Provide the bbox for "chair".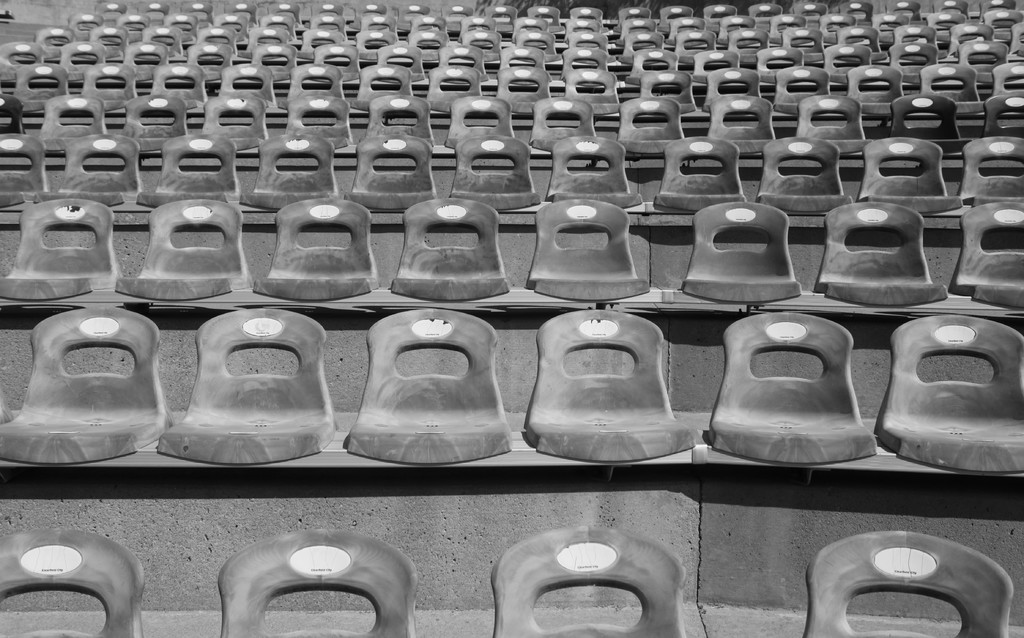
[138,135,241,220].
